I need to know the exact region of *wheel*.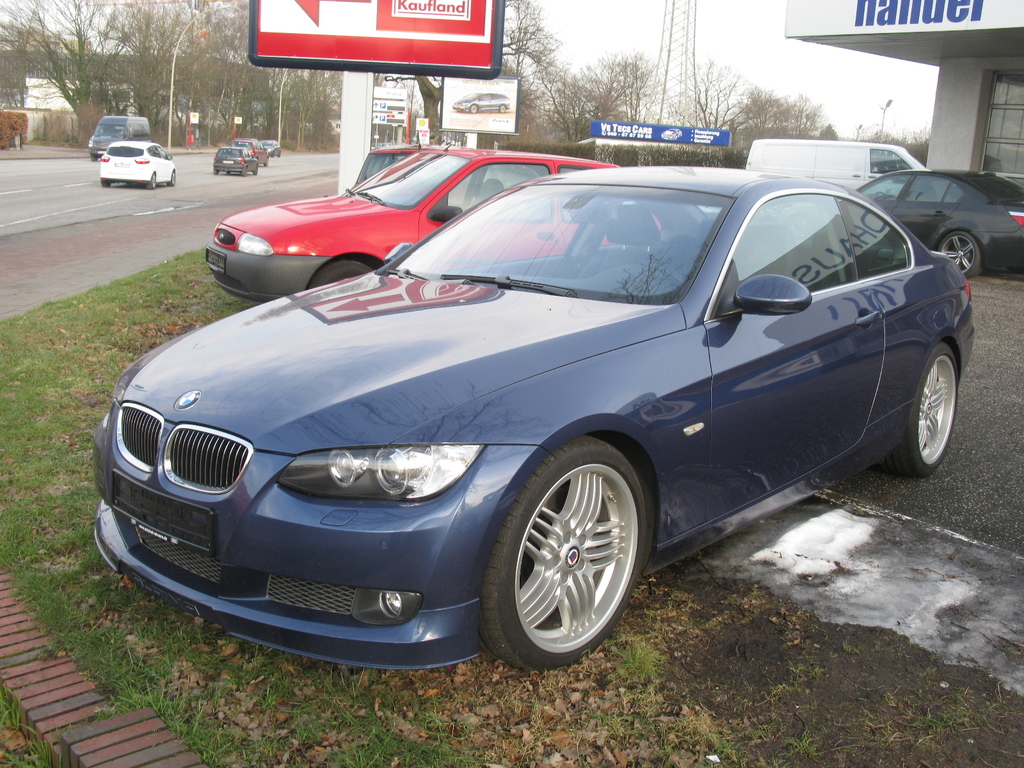
Region: 213/168/220/175.
